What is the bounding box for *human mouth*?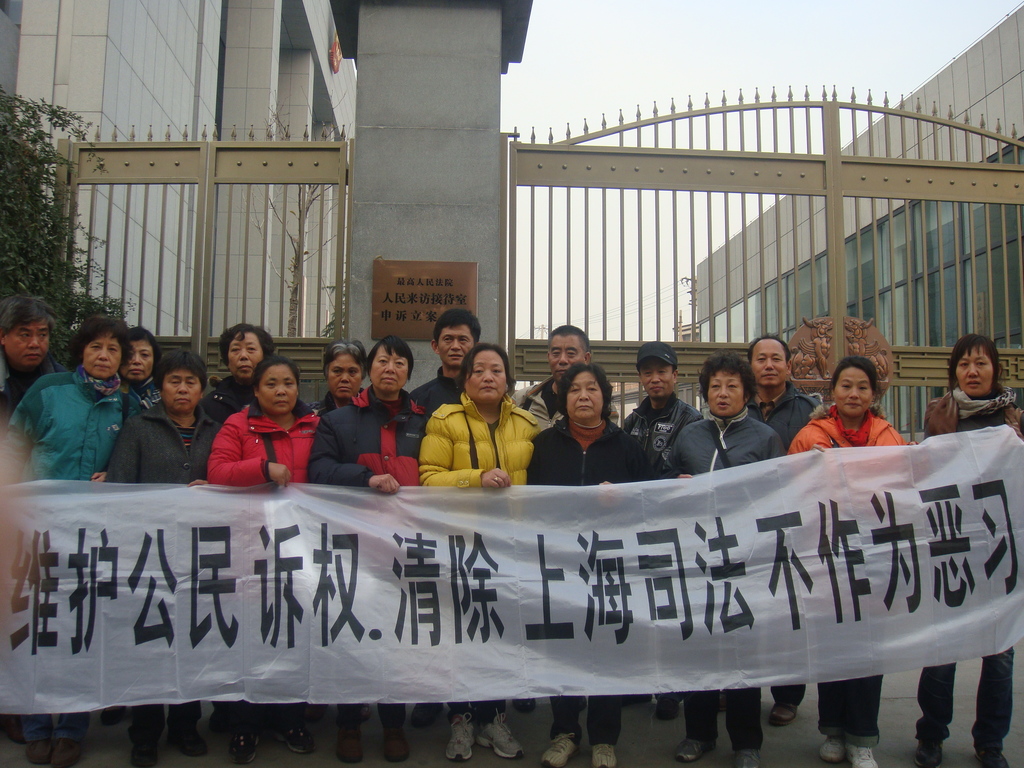
(649,385,665,392).
